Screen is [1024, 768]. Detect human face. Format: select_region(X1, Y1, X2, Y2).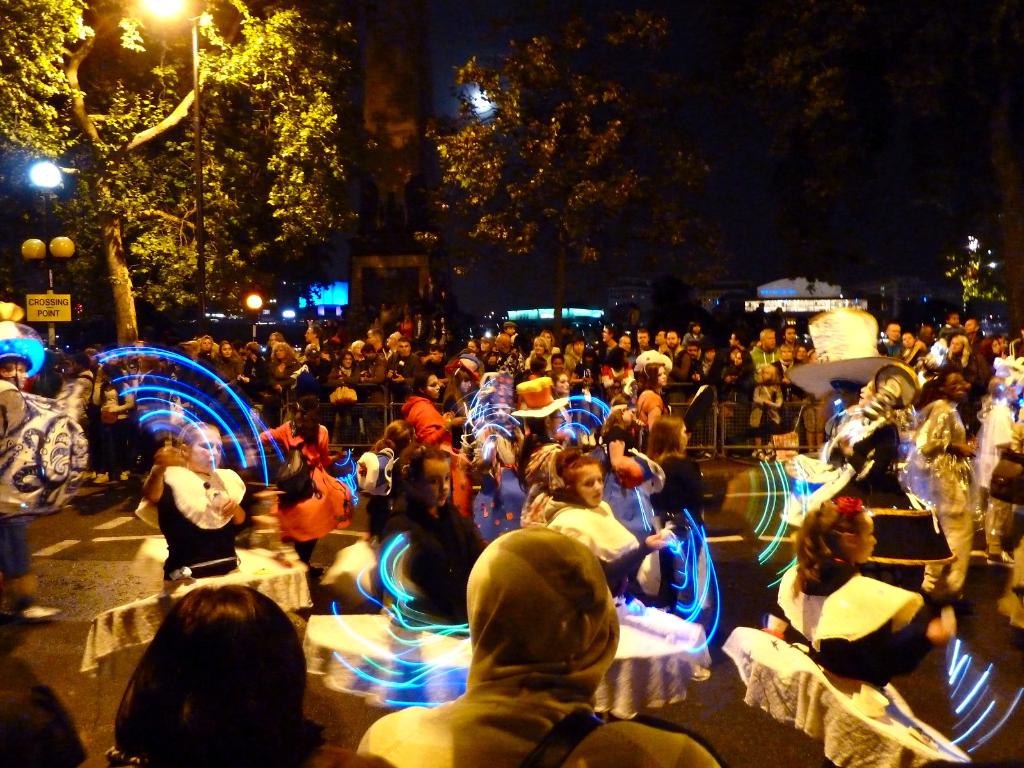
select_region(993, 342, 1003, 355).
